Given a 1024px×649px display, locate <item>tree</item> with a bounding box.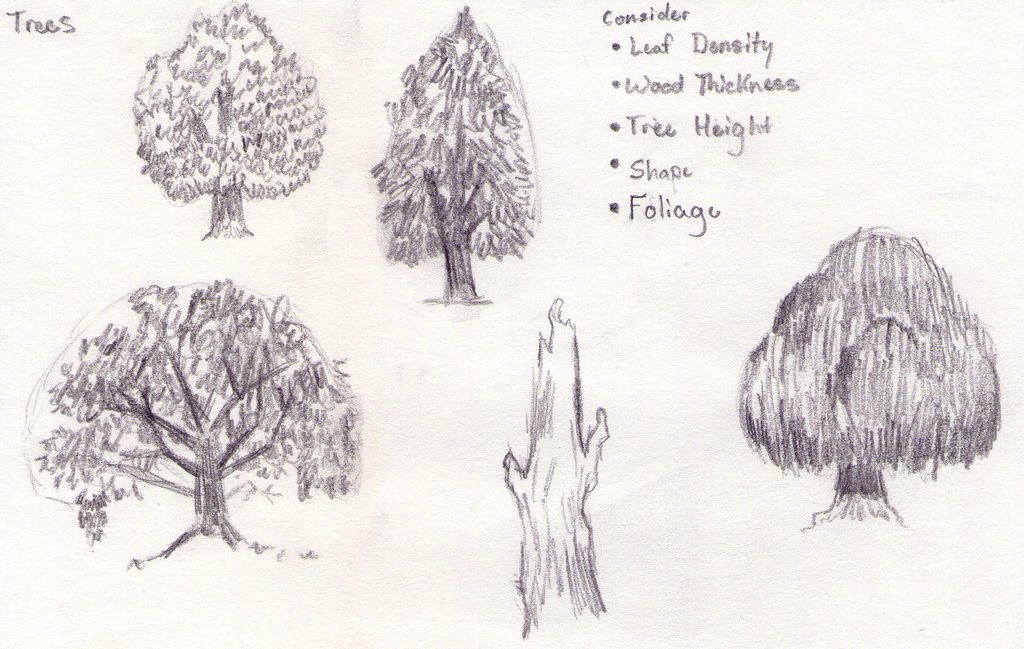
Located: [left=130, top=4, right=326, bottom=239].
